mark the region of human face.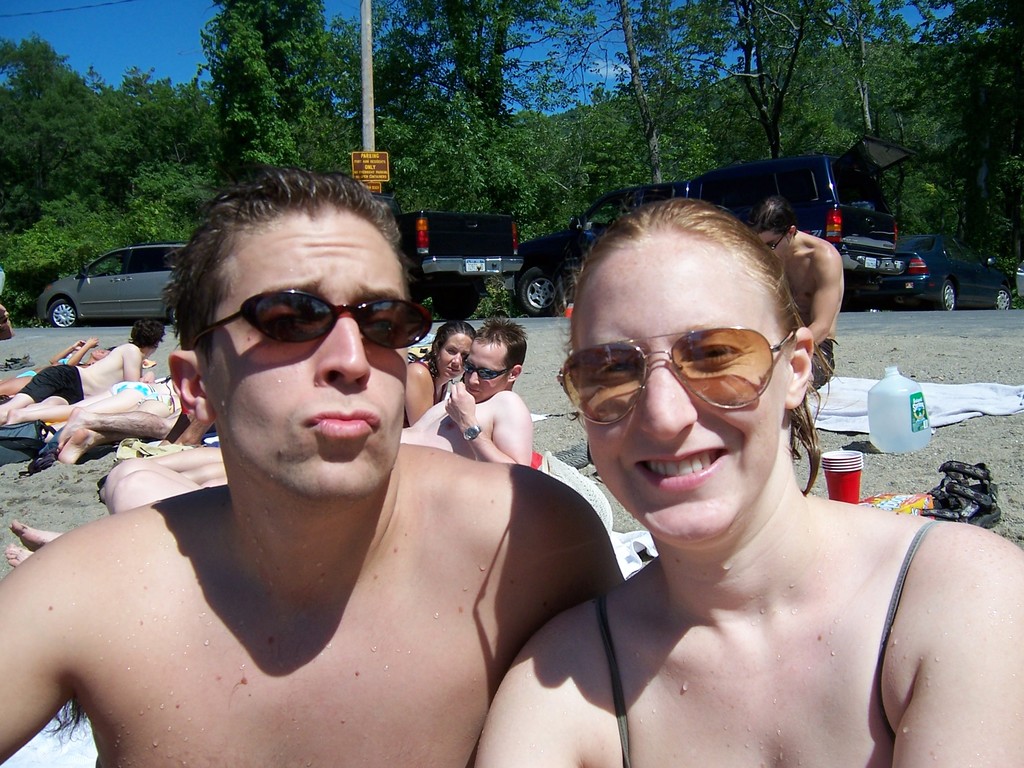
Region: {"x1": 467, "y1": 345, "x2": 511, "y2": 403}.
